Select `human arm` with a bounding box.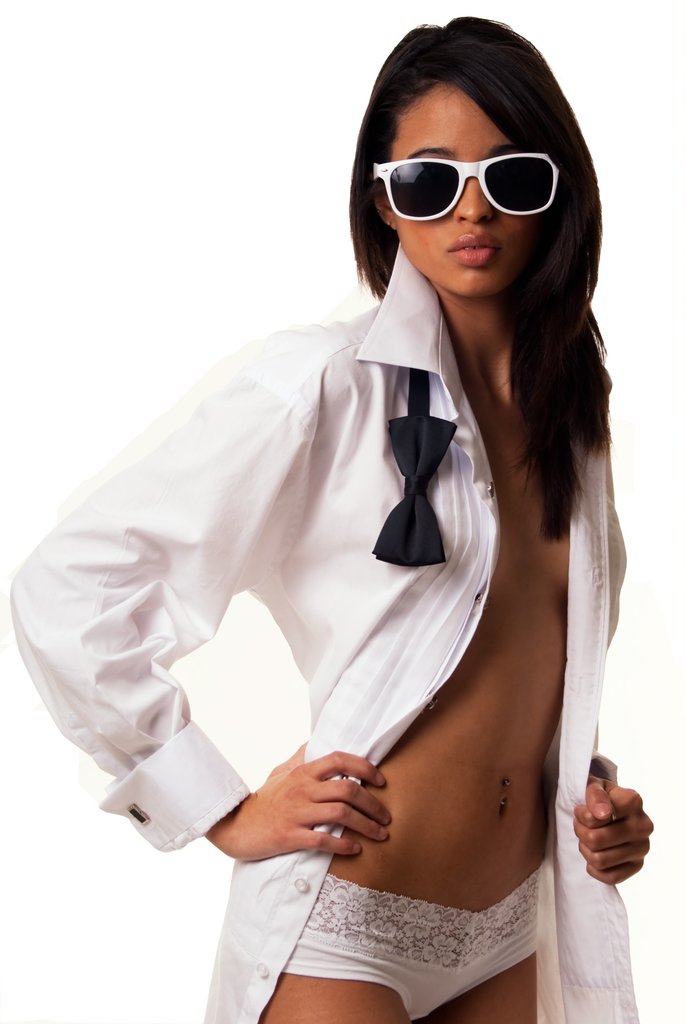
box=[3, 324, 394, 868].
